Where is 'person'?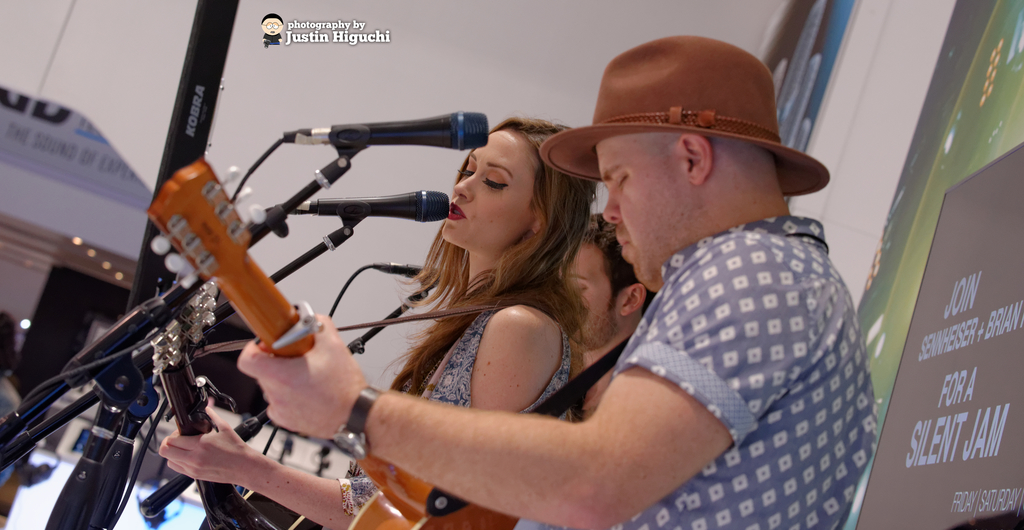
<bbox>556, 203, 678, 362</bbox>.
